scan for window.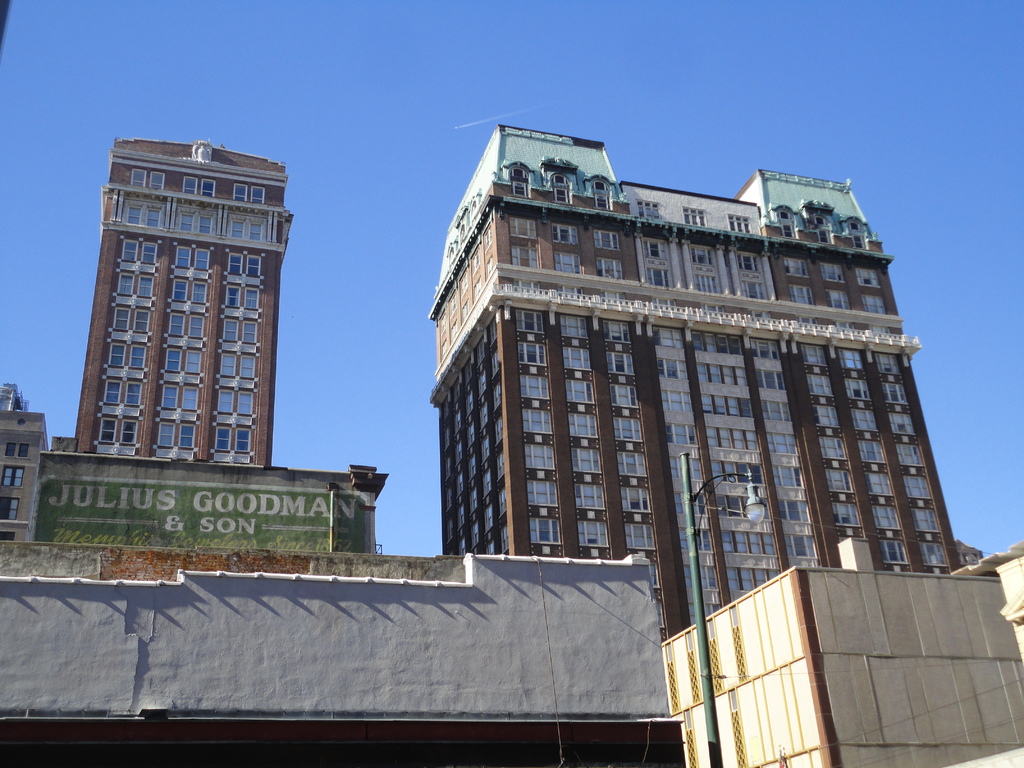
Scan result: 216 349 259 380.
